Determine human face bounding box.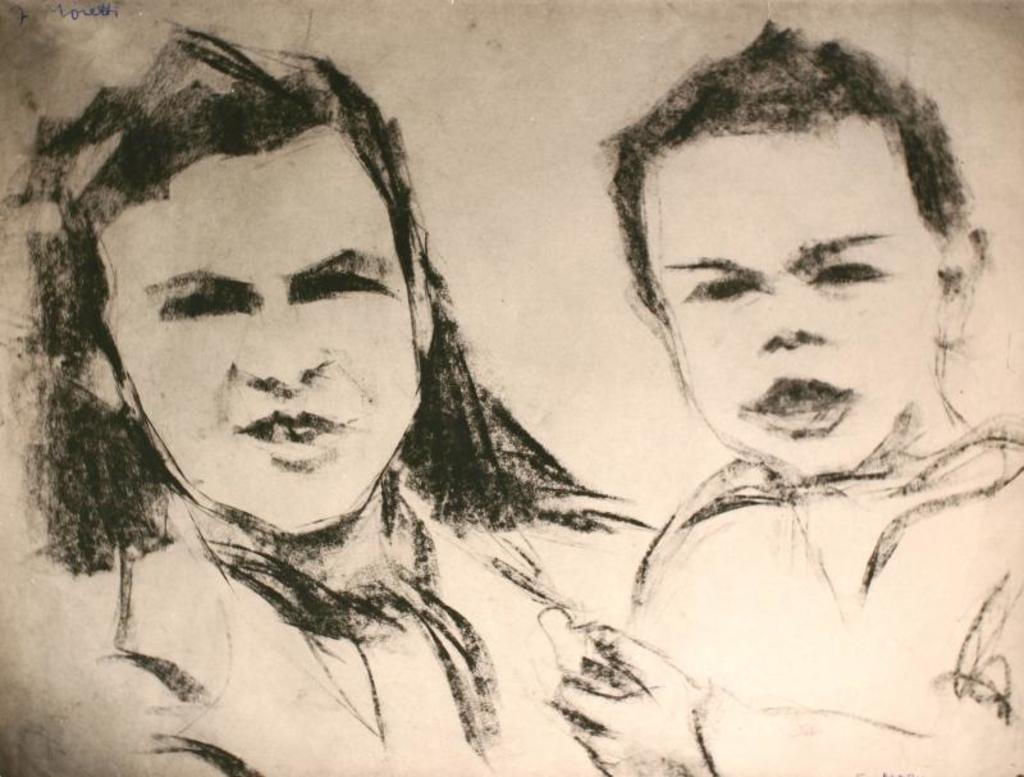
Determined: [x1=100, y1=120, x2=421, y2=543].
